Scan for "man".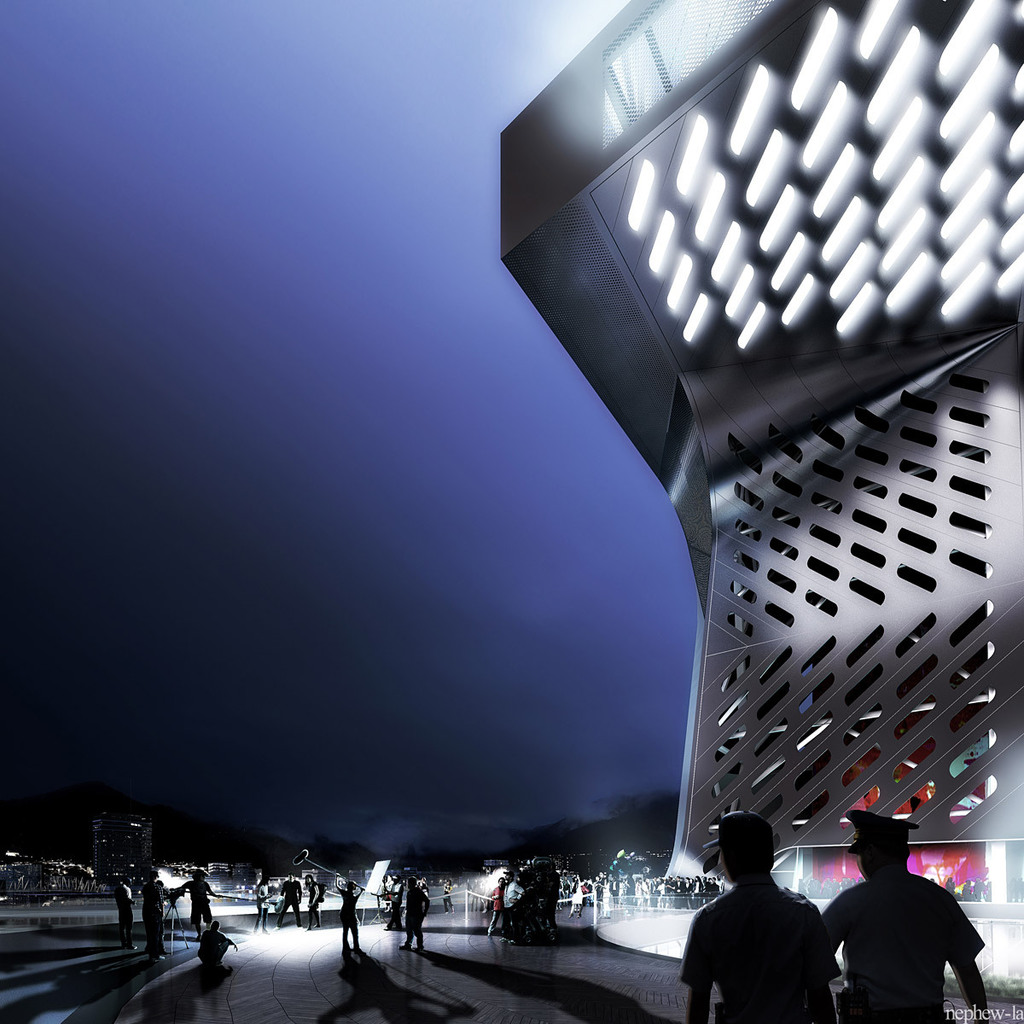
Scan result: x1=113, y1=876, x2=136, y2=952.
